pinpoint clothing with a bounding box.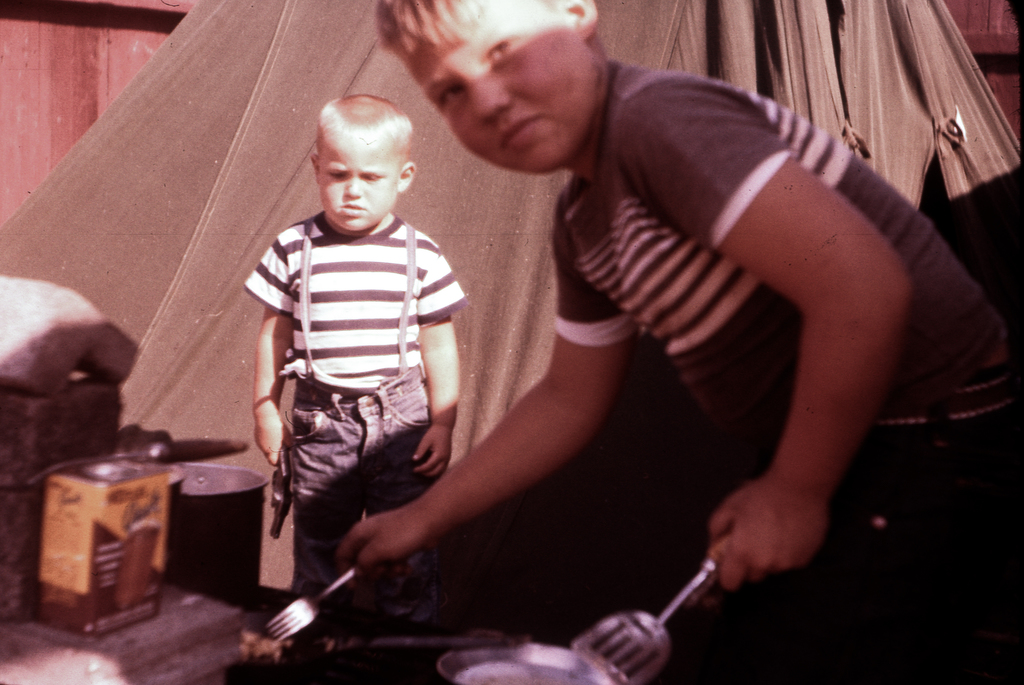
<region>551, 65, 1023, 426</region>.
